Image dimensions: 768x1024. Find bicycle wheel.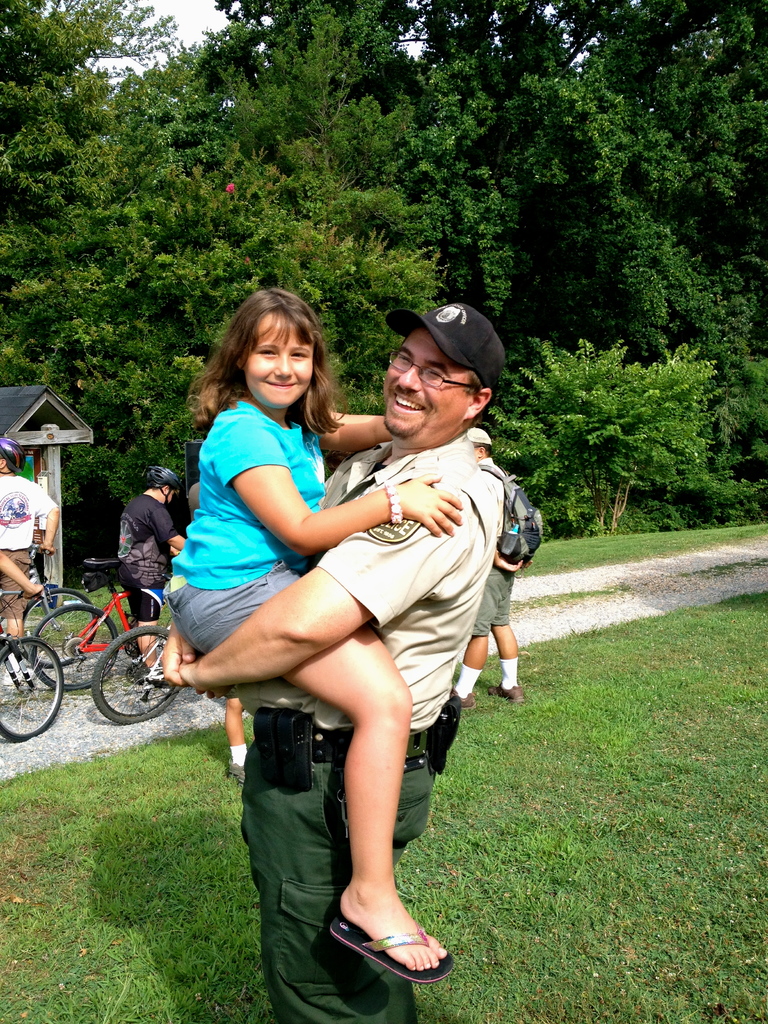
<box>32,600,118,695</box>.
